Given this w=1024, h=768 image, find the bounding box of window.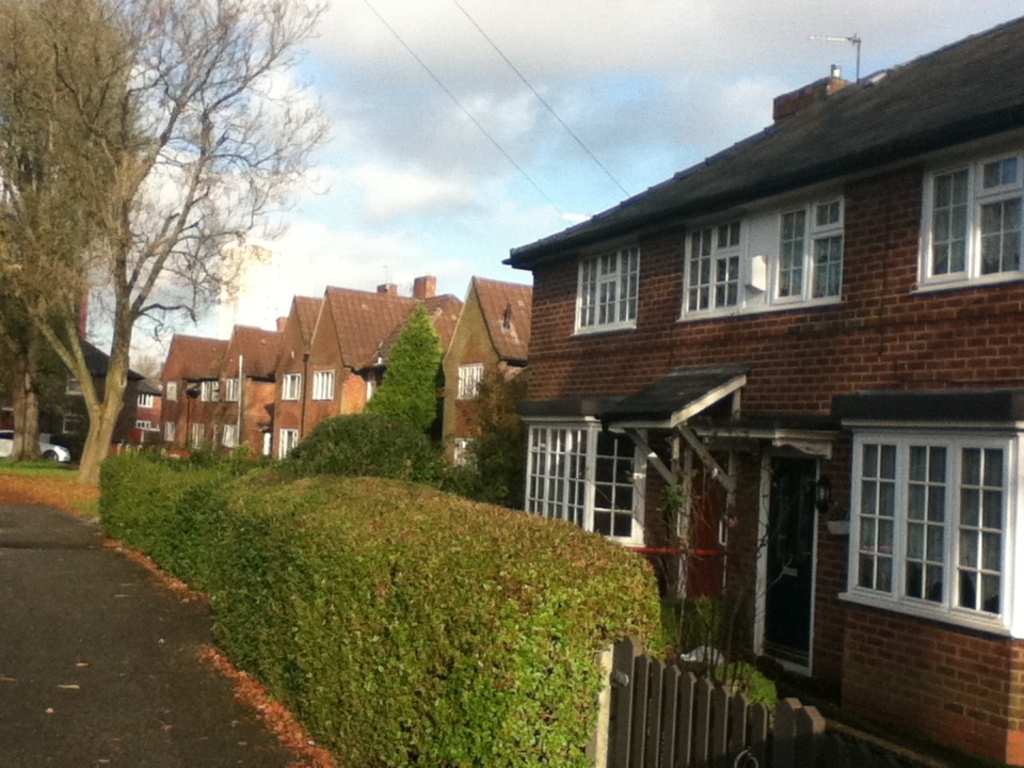
pyautogui.locateOnScreen(679, 196, 846, 320).
